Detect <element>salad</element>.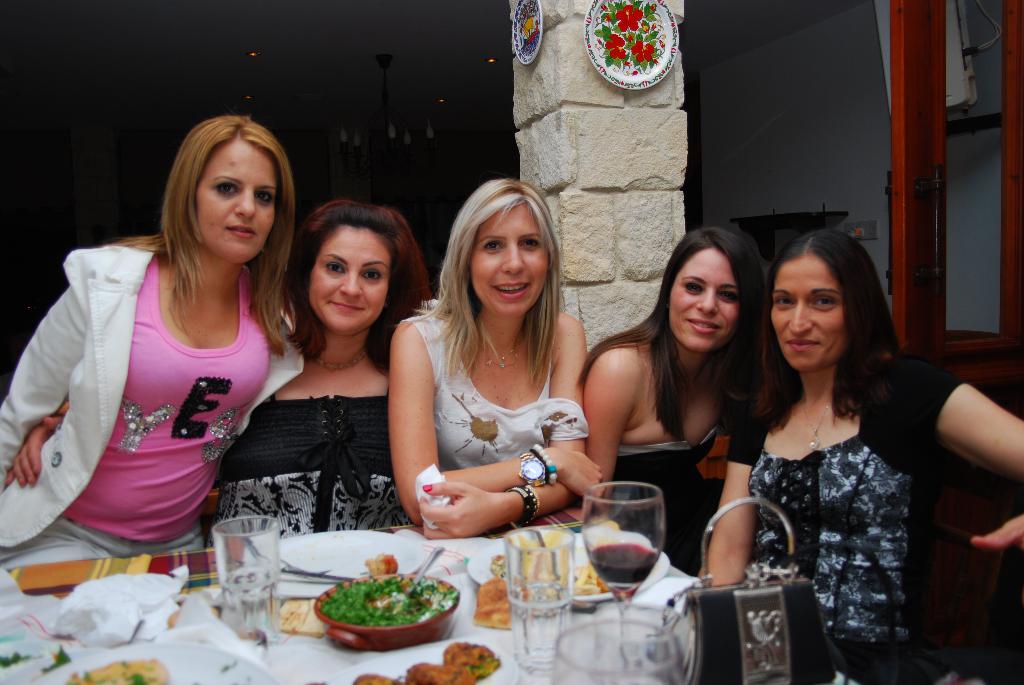
Detected at rect(321, 576, 460, 629).
